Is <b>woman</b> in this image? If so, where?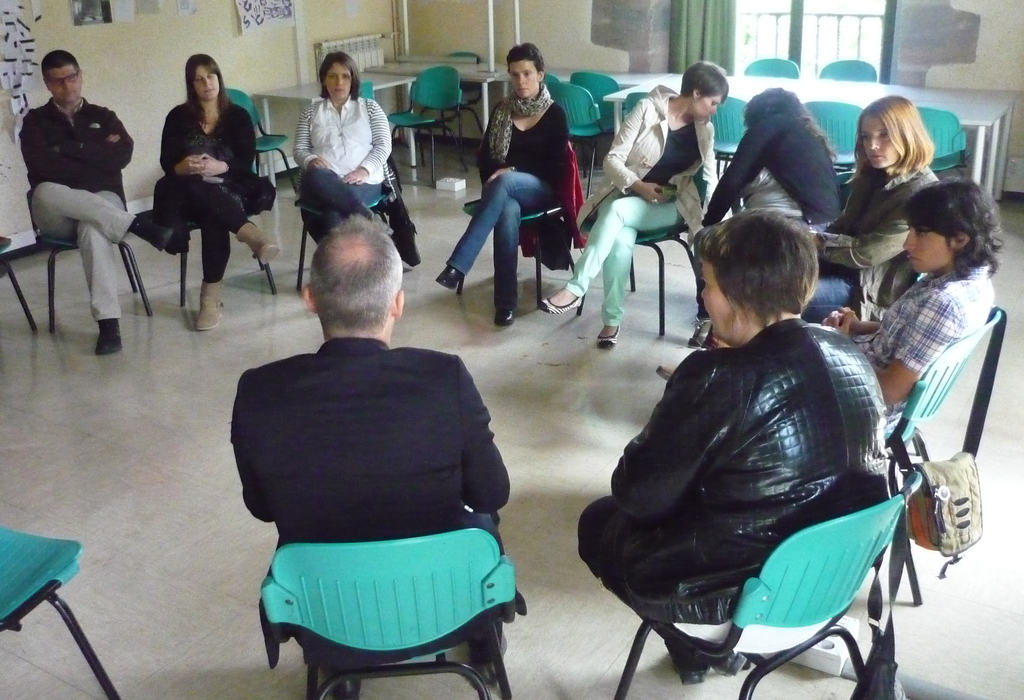
Yes, at [left=576, top=204, right=916, bottom=689].
